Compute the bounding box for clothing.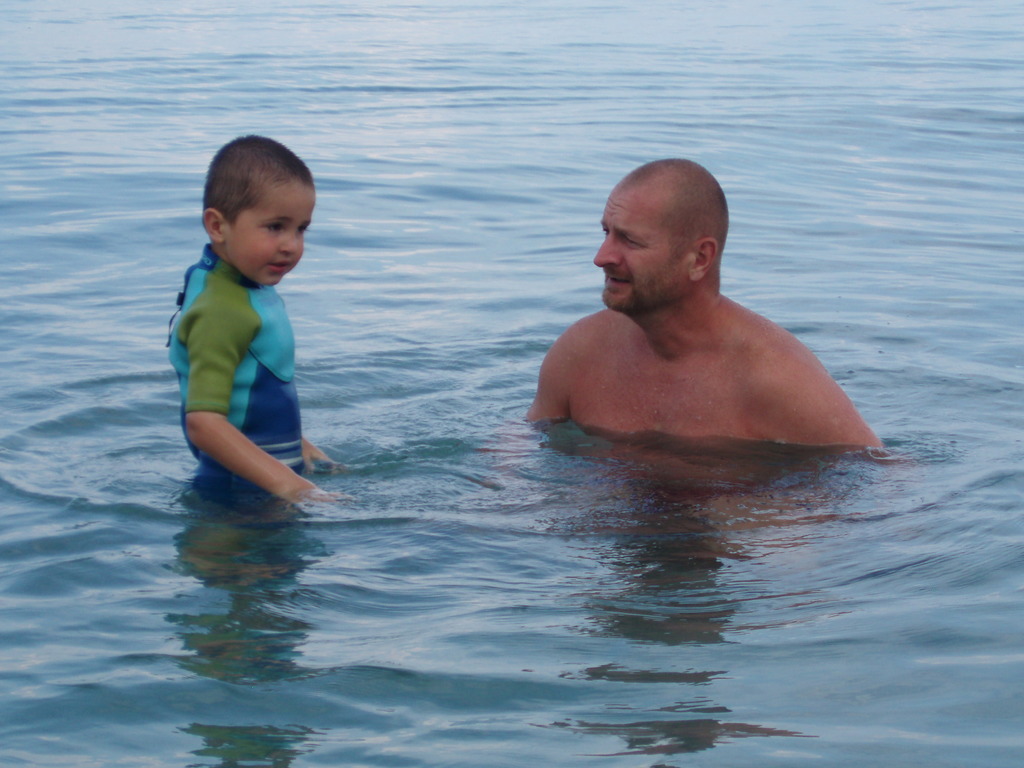
box(157, 213, 340, 452).
